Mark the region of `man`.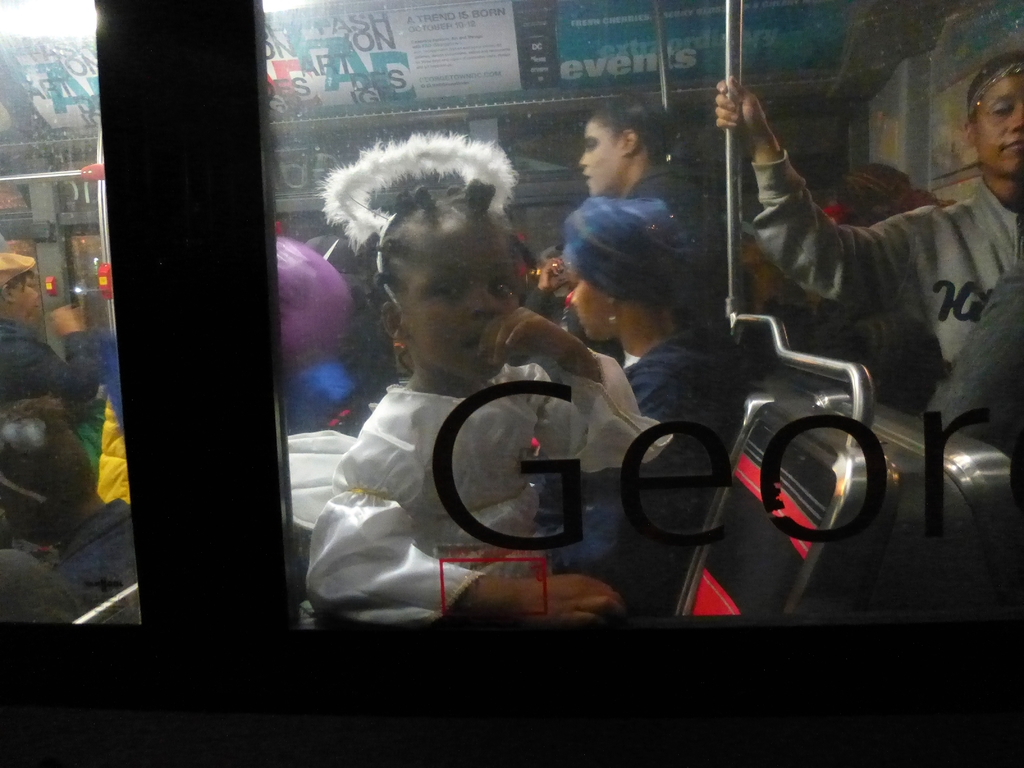
Region: [0,250,94,408].
